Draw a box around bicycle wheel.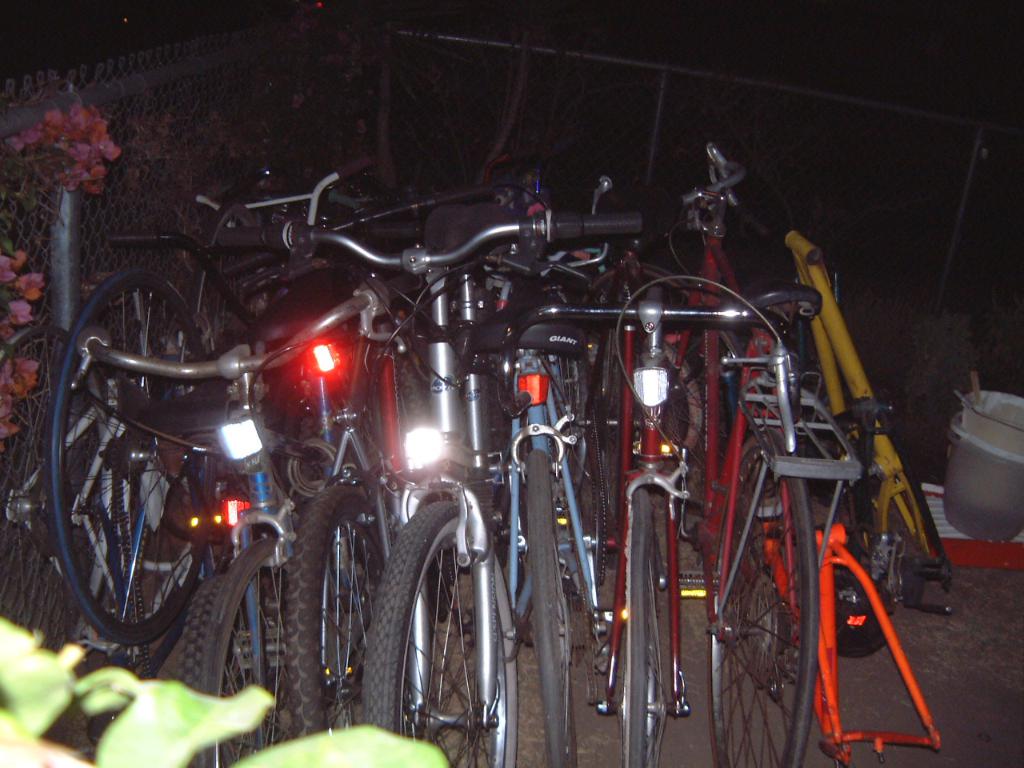
<region>51, 262, 226, 646</region>.
